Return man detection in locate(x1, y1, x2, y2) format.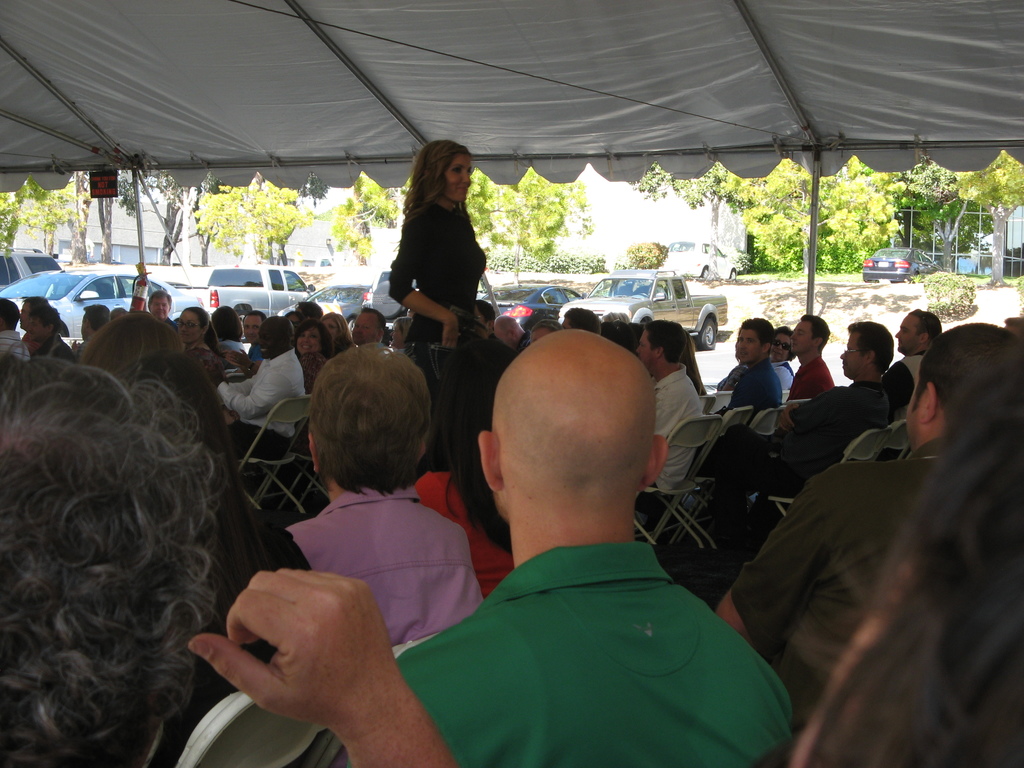
locate(762, 321, 895, 500).
